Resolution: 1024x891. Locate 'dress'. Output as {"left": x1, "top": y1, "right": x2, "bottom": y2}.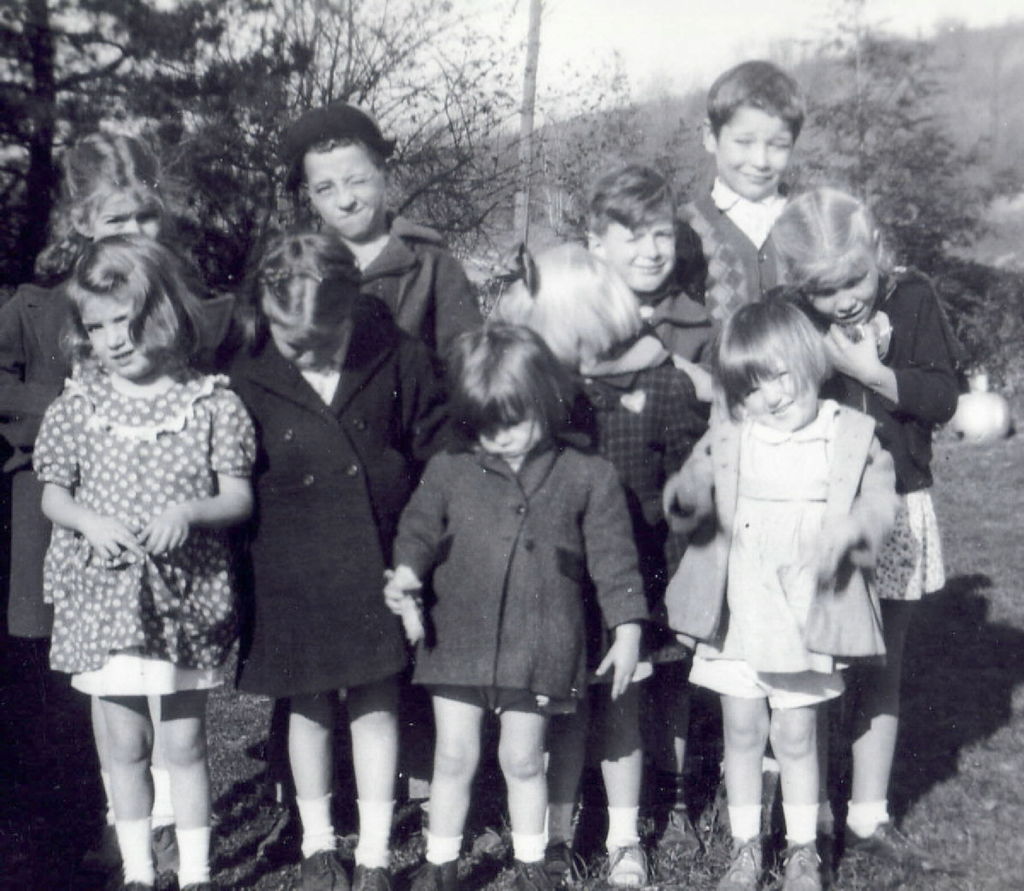
{"left": 38, "top": 361, "right": 263, "bottom": 696}.
